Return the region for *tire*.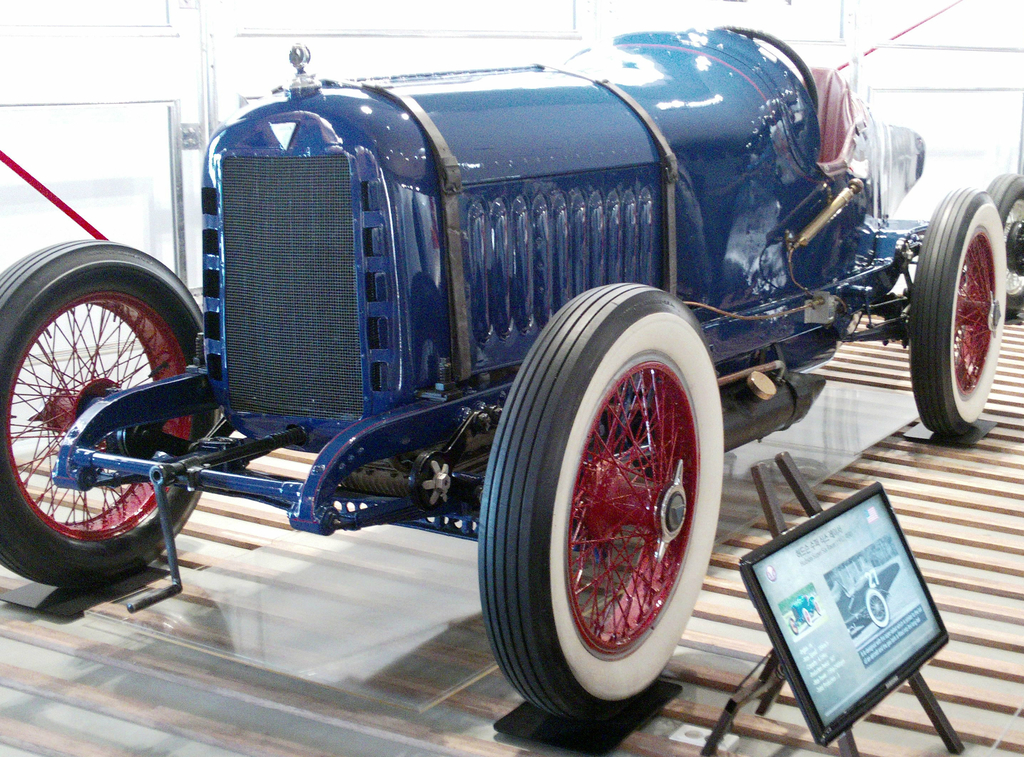
911/182/1012/436.
